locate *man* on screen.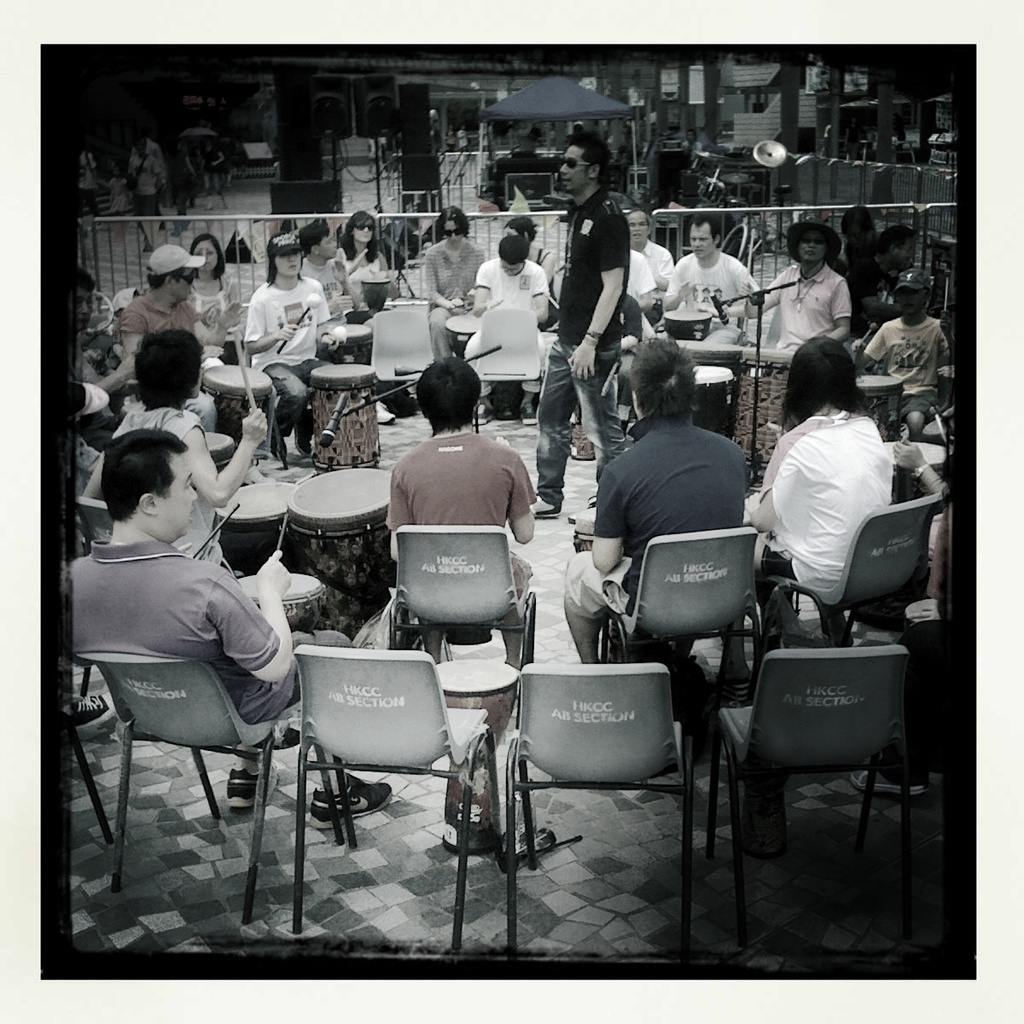
On screen at x1=734 y1=222 x2=853 y2=356.
